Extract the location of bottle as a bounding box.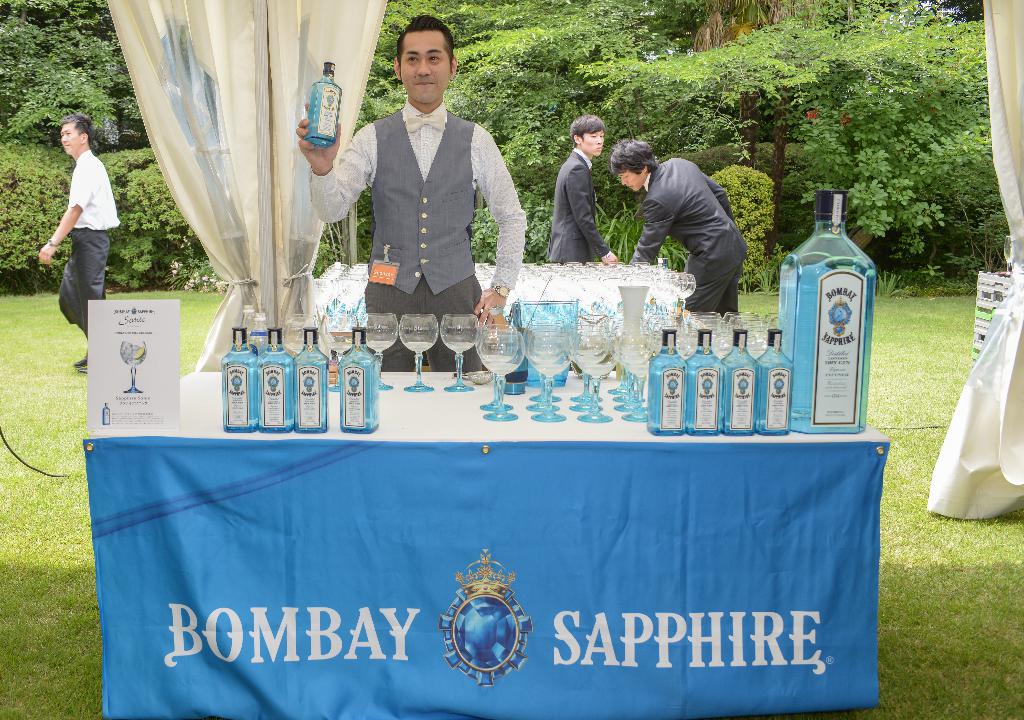
[341, 324, 379, 433].
